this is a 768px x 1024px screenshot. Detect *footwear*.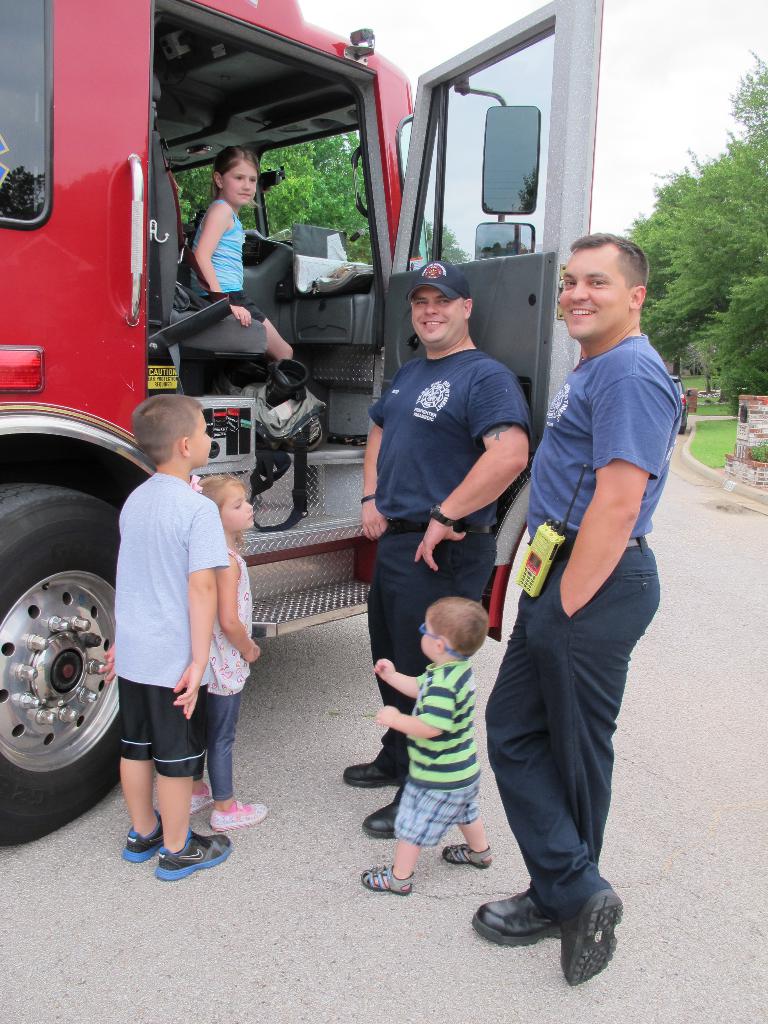
559:890:622:989.
